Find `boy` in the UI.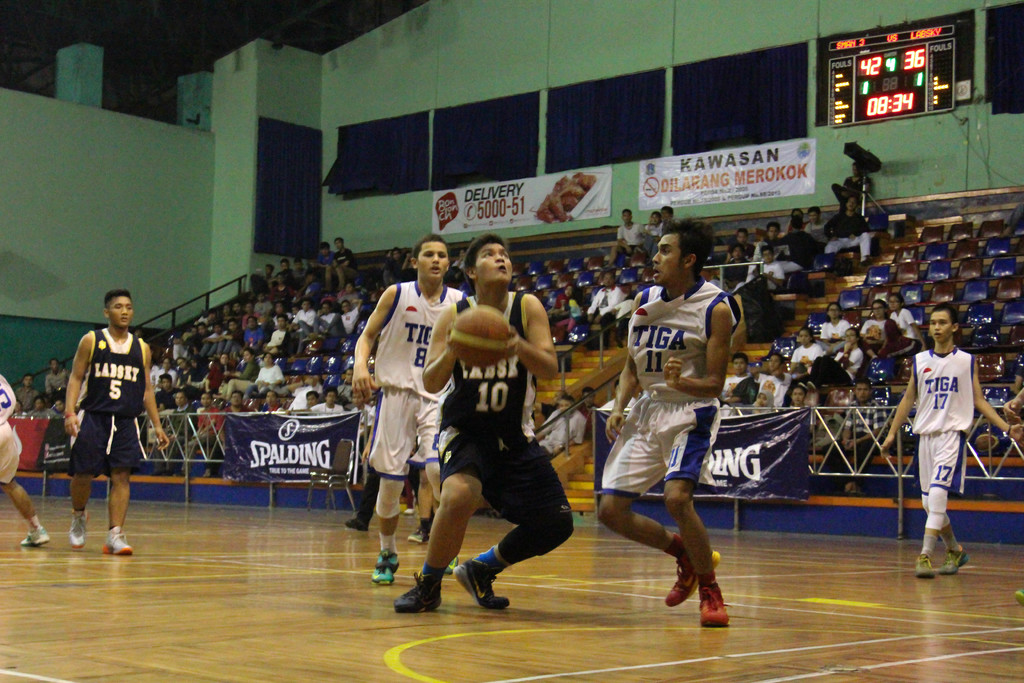
UI element at 280/384/341/412.
